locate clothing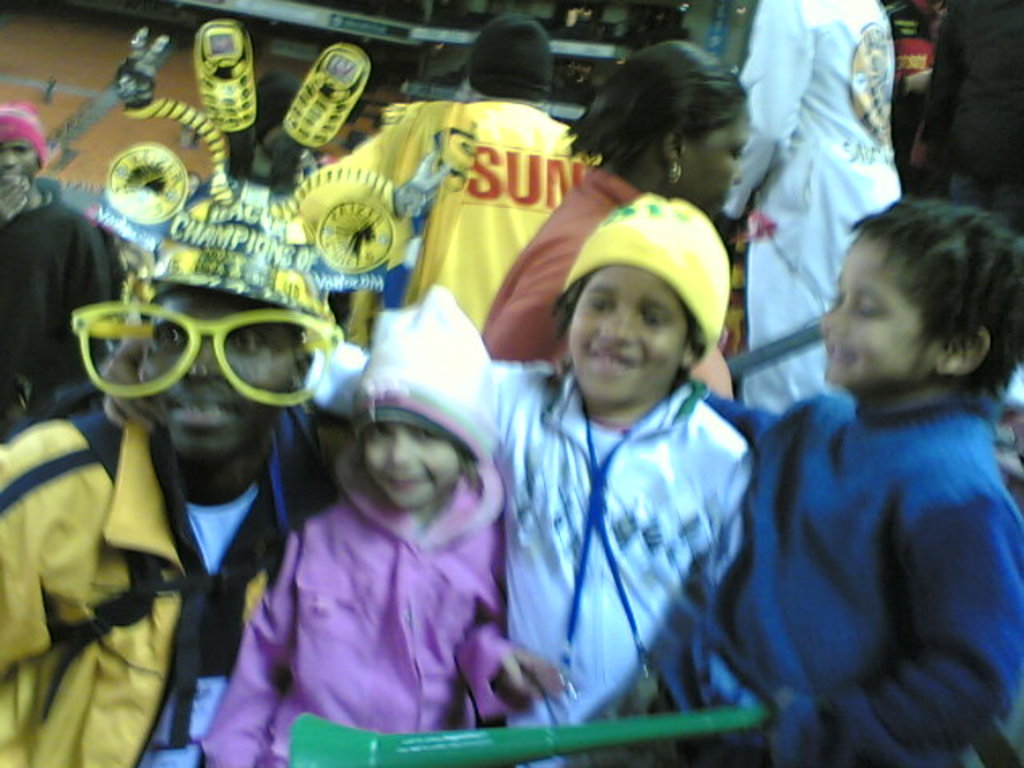
[x1=488, y1=354, x2=747, y2=766]
